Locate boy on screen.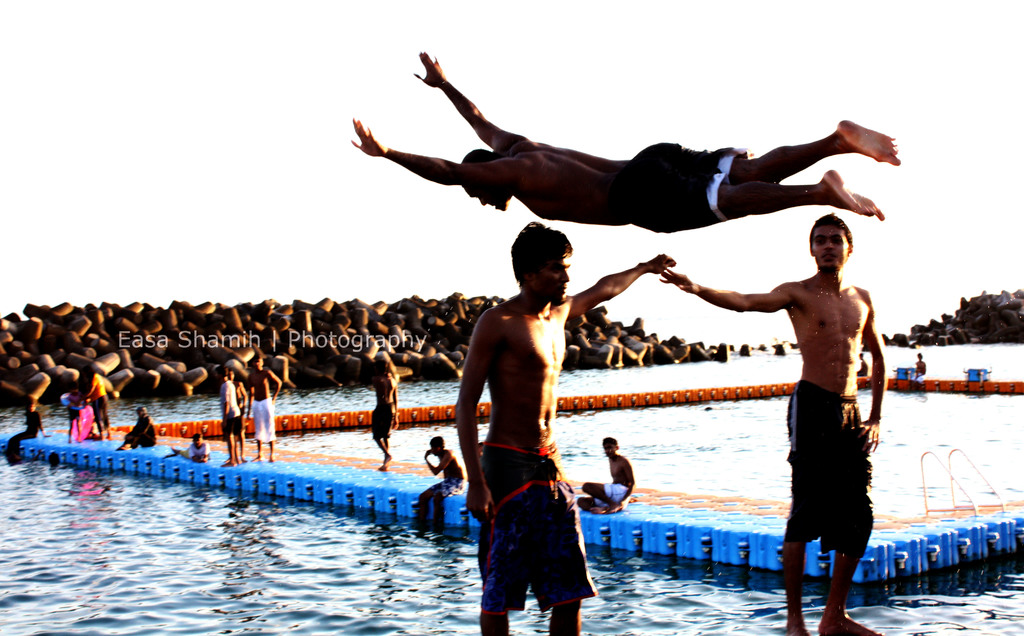
On screen at (x1=66, y1=384, x2=84, y2=444).
